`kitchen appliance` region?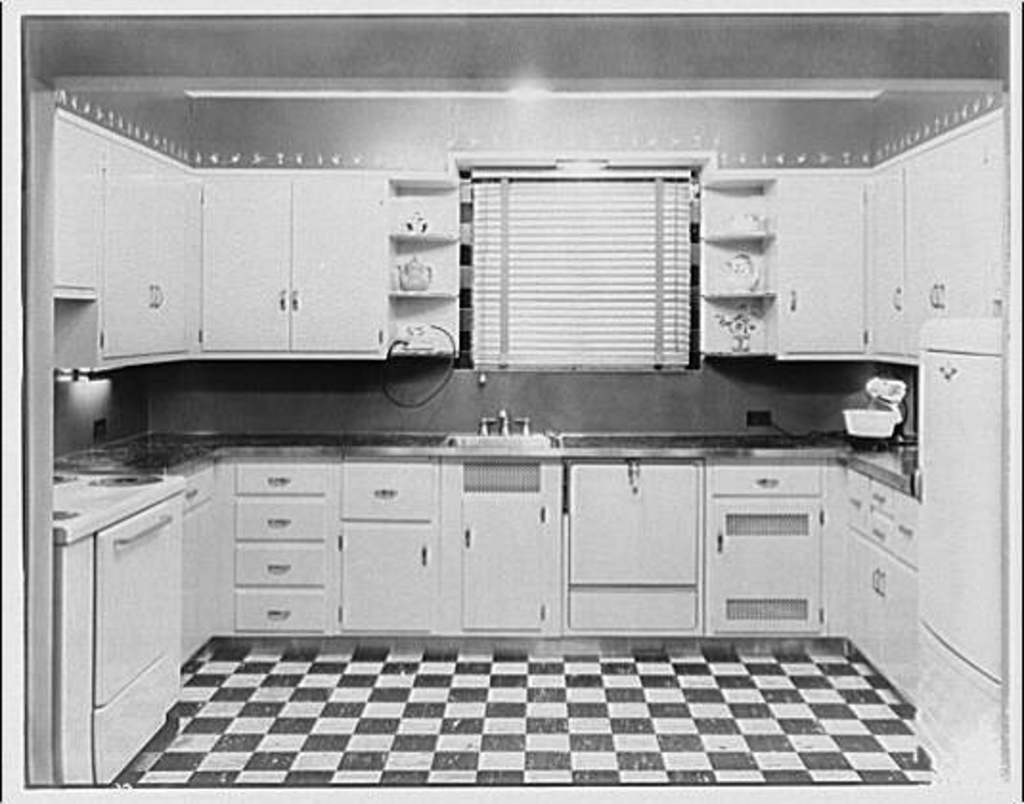
50, 473, 188, 785
